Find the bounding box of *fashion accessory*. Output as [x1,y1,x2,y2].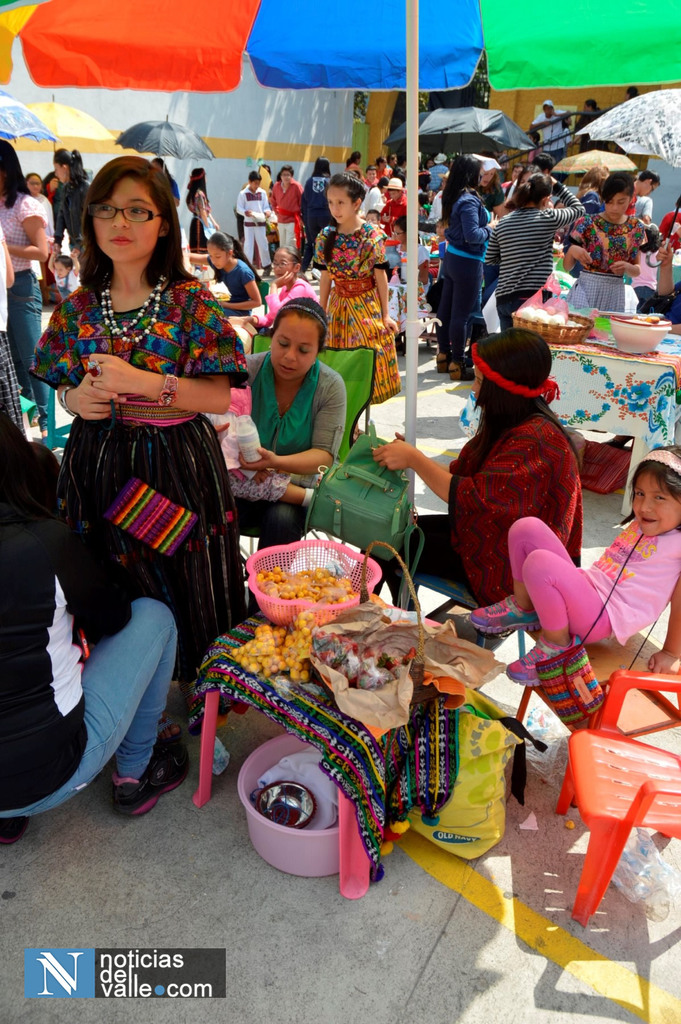
[449,359,475,380].
